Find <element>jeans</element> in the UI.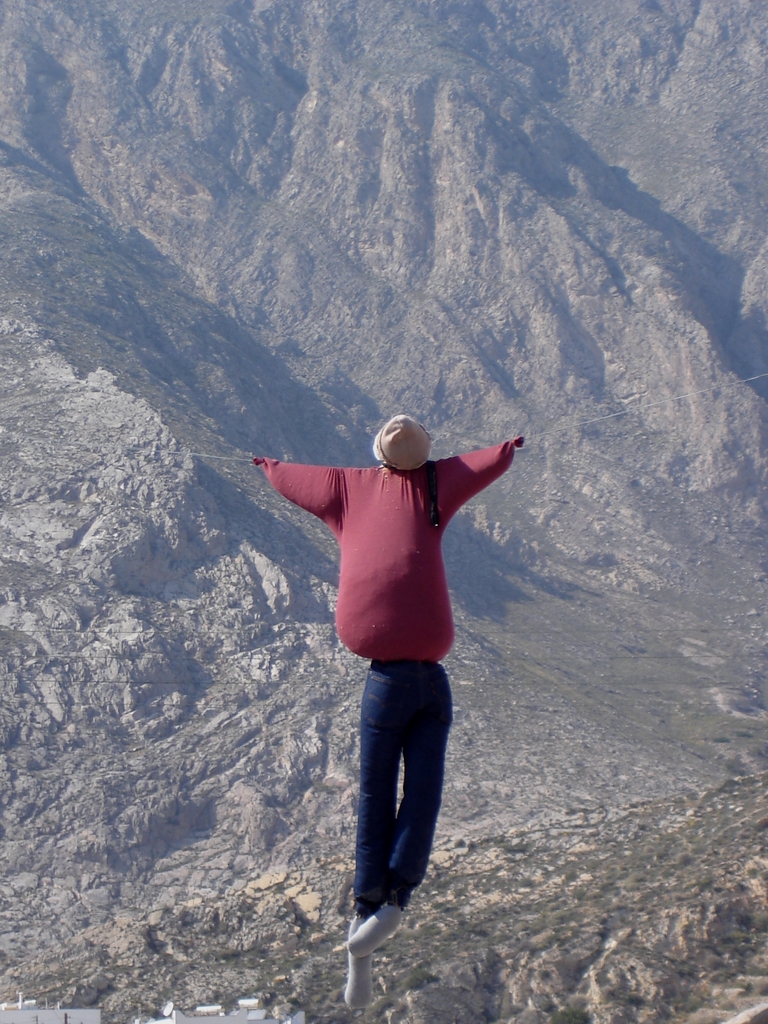
UI element at (left=351, top=663, right=449, bottom=913).
